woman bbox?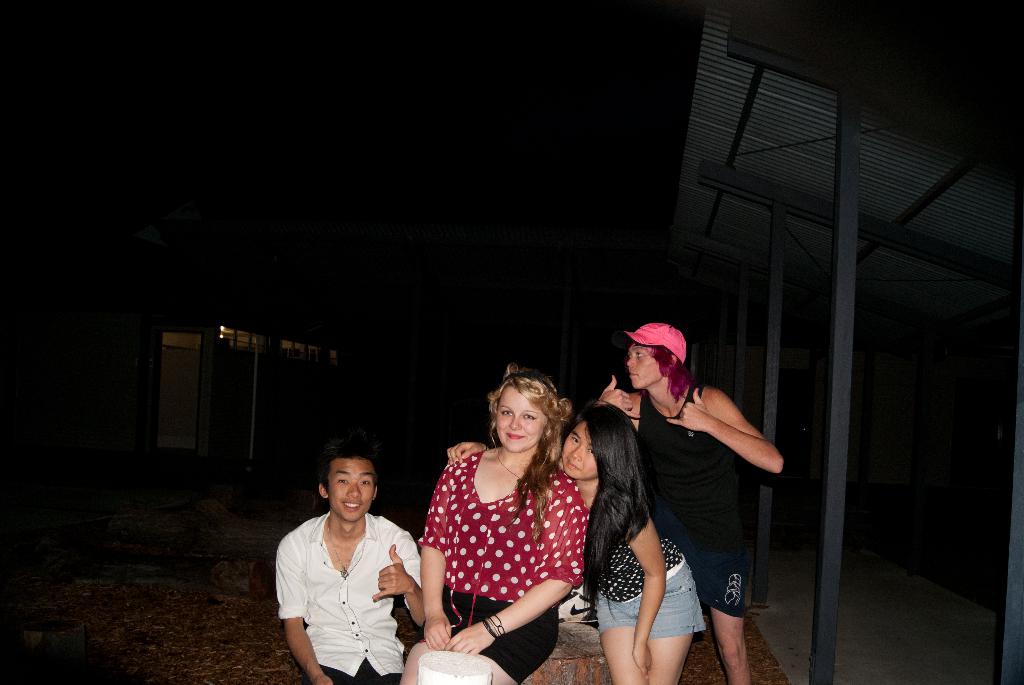
(600,320,796,684)
